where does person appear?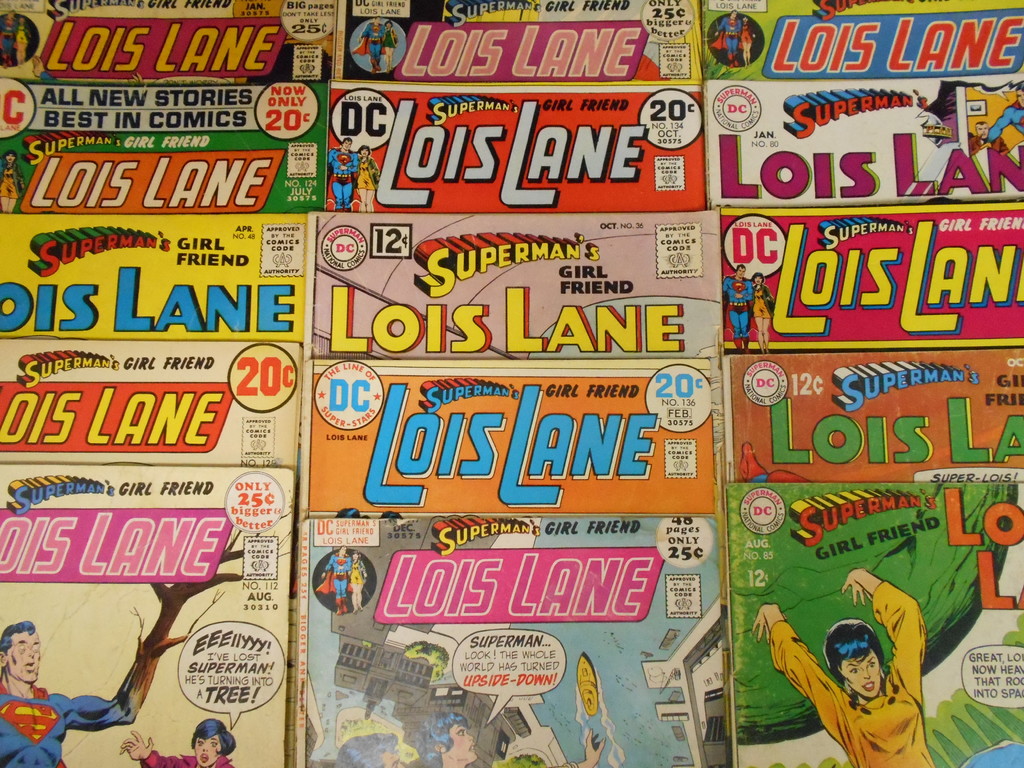
Appears at (15, 13, 31, 62).
